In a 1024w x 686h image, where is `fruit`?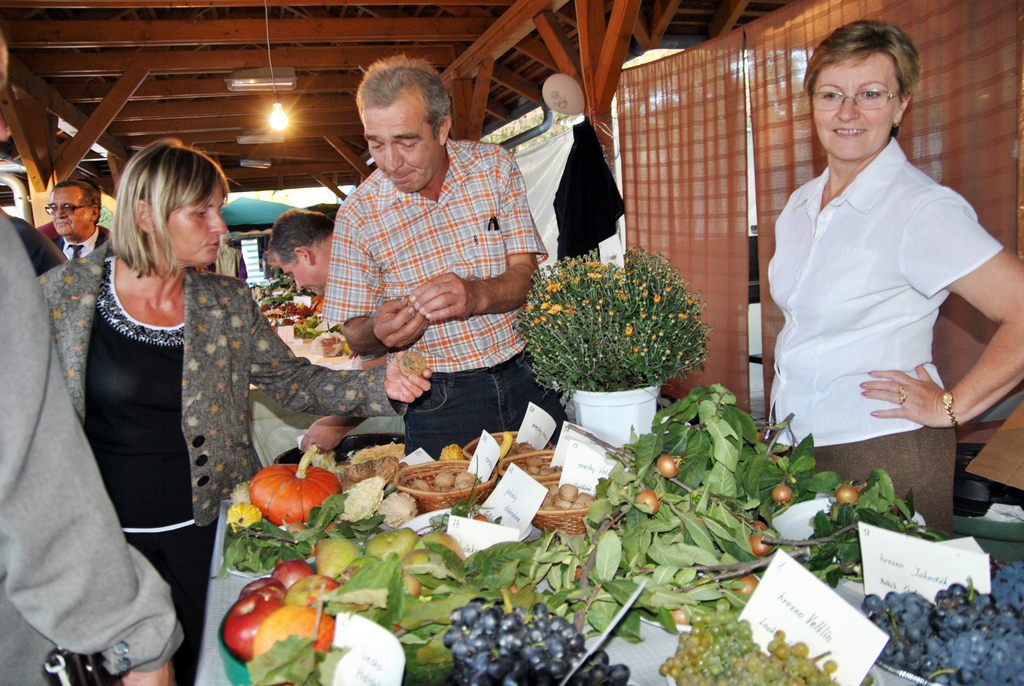
detection(655, 452, 676, 480).
